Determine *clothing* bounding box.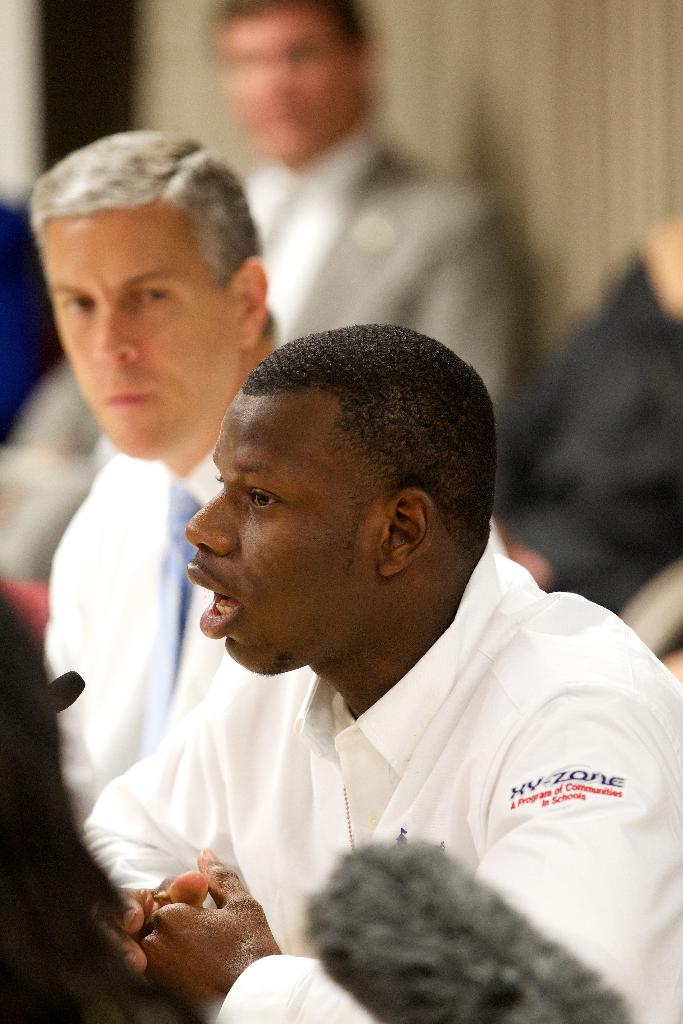
Determined: 35, 451, 222, 817.
